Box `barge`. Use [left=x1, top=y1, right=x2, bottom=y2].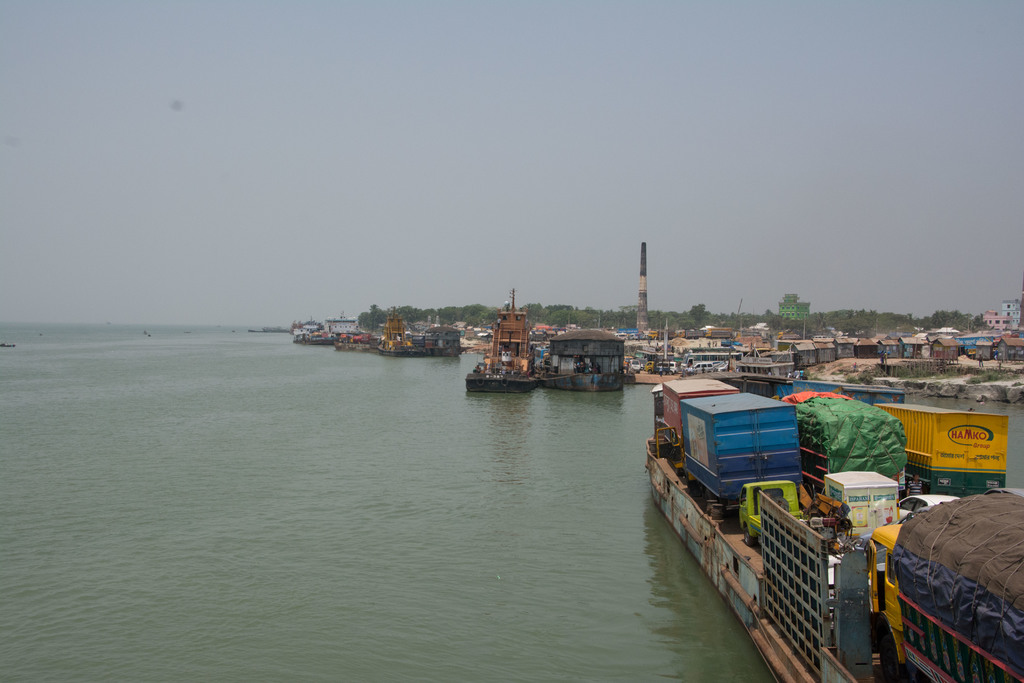
[left=333, top=329, right=378, bottom=353].
